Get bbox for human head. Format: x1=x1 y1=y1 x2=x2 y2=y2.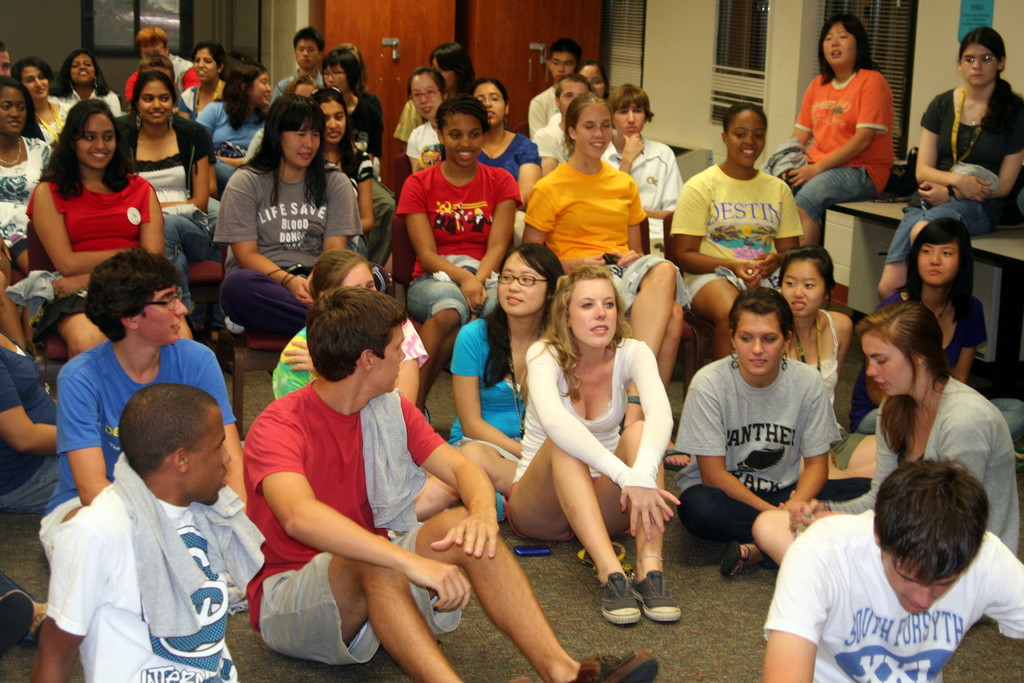
x1=728 y1=288 x2=794 y2=378.
